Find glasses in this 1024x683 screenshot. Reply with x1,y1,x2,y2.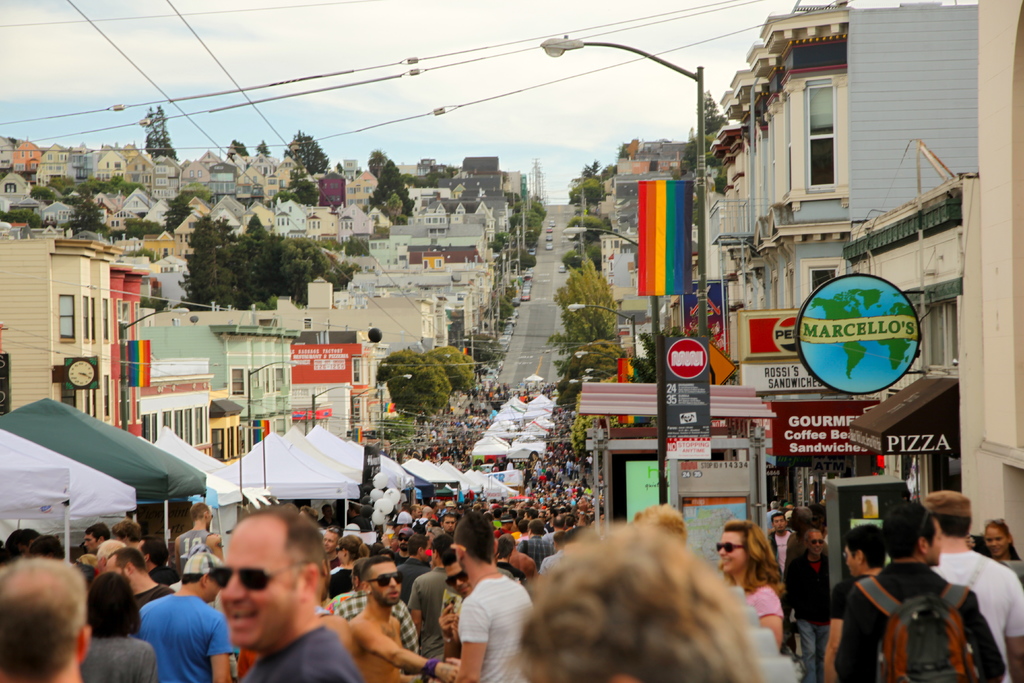
808,536,828,548.
